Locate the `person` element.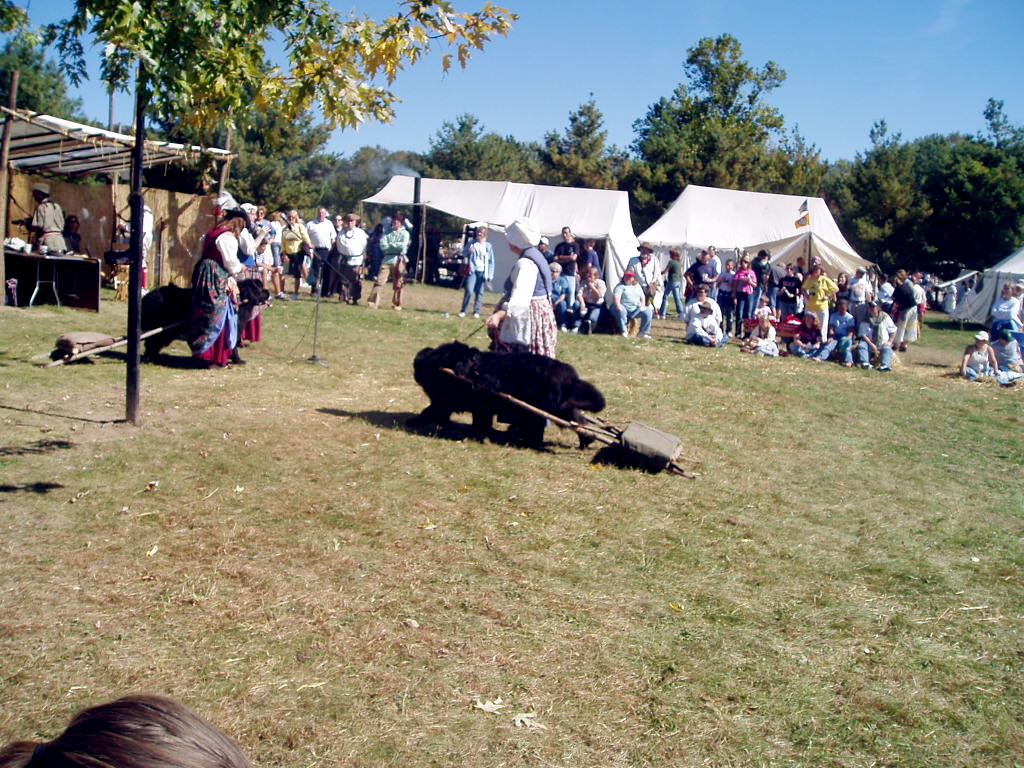
Element bbox: (left=610, top=270, right=653, bottom=339).
